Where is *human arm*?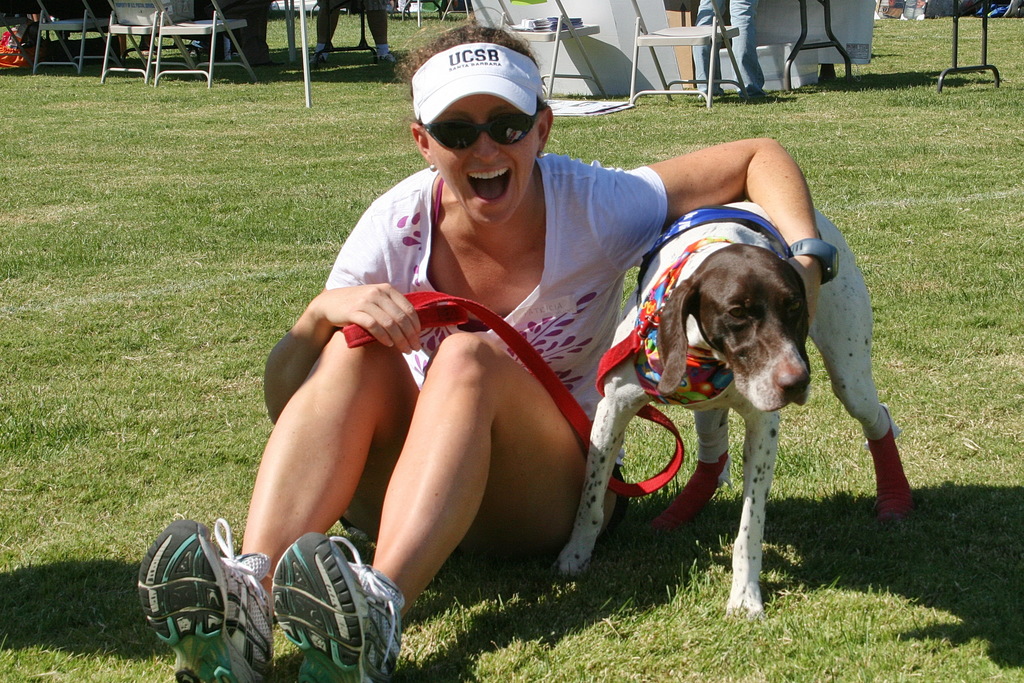
x1=262, y1=185, x2=425, y2=429.
